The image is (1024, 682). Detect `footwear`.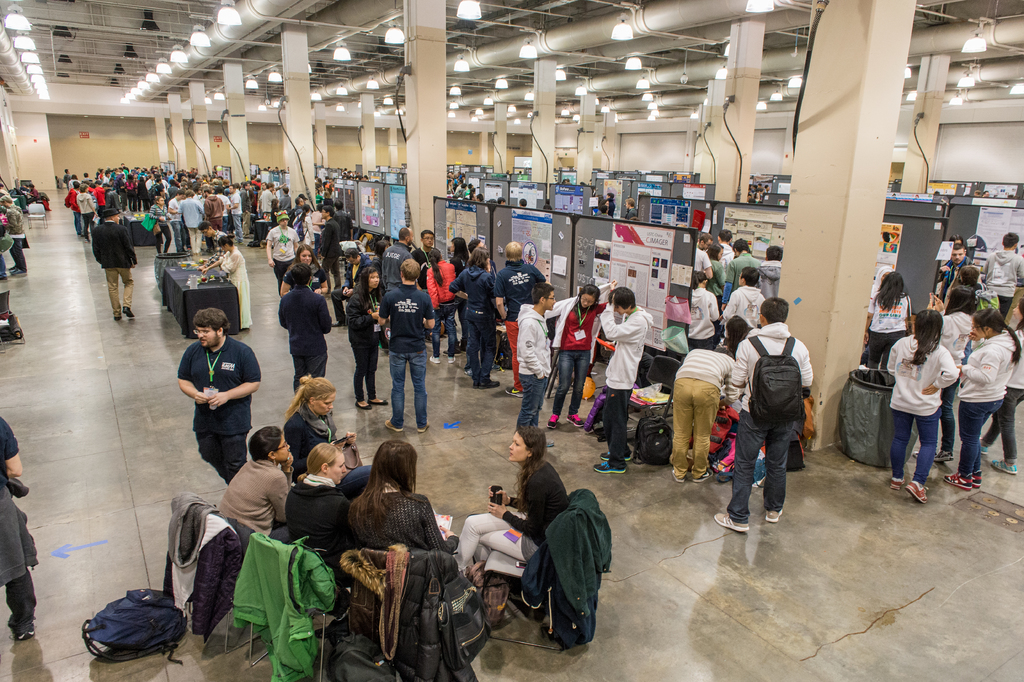
Detection: (458,342,467,352).
